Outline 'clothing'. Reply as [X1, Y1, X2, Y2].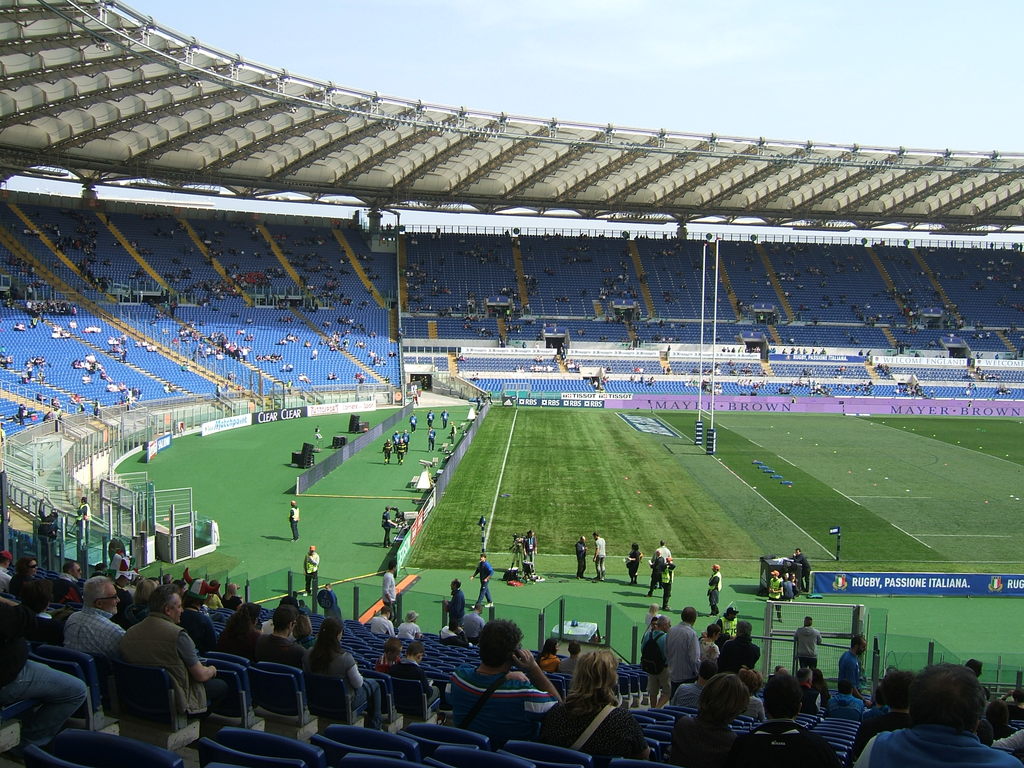
[770, 577, 781, 609].
